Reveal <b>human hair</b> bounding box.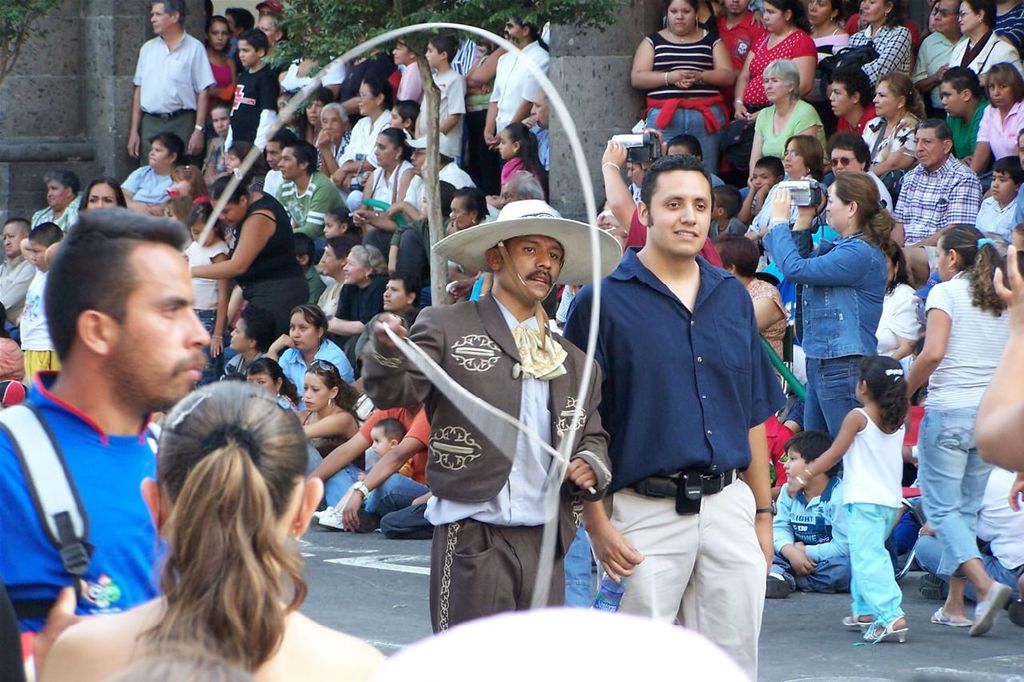
Revealed: bbox=[502, 124, 543, 177].
